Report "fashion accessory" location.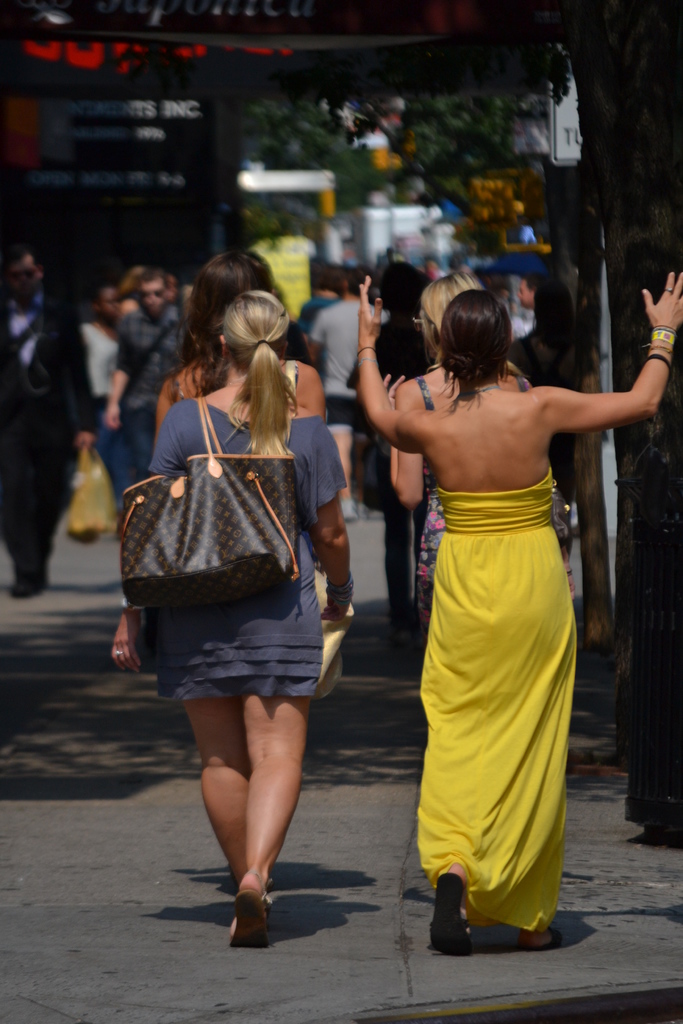
Report: bbox=[514, 374, 573, 556].
